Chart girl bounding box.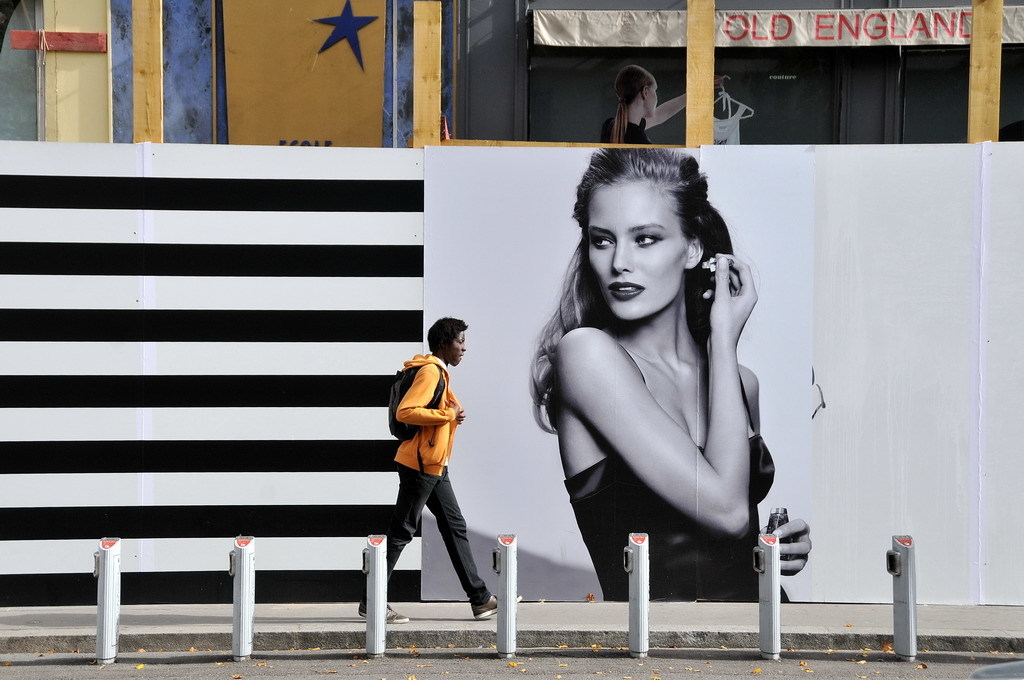
Charted: (595, 63, 724, 142).
